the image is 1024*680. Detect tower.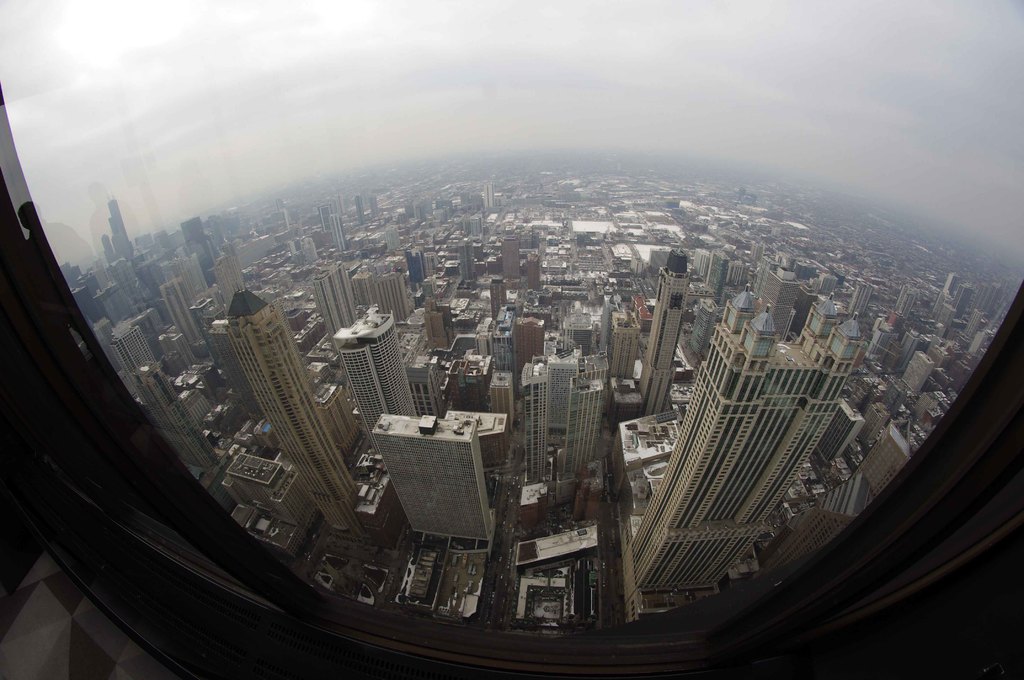
Detection: crop(850, 284, 868, 321).
